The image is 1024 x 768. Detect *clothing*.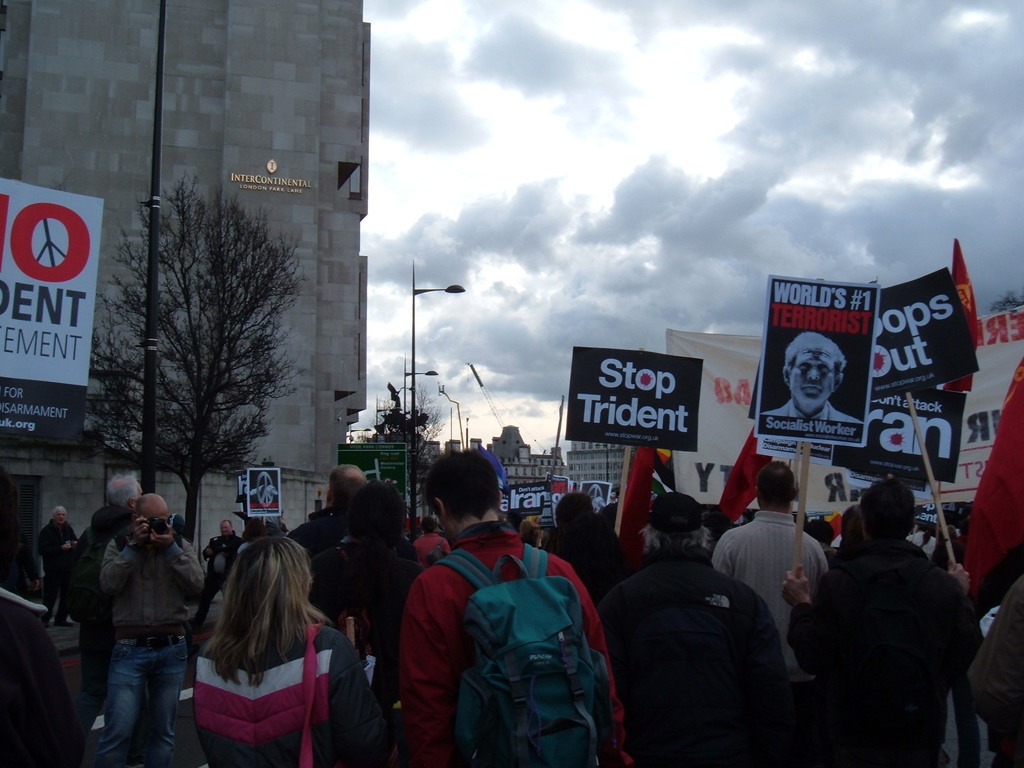
Detection: 404:520:627:767.
